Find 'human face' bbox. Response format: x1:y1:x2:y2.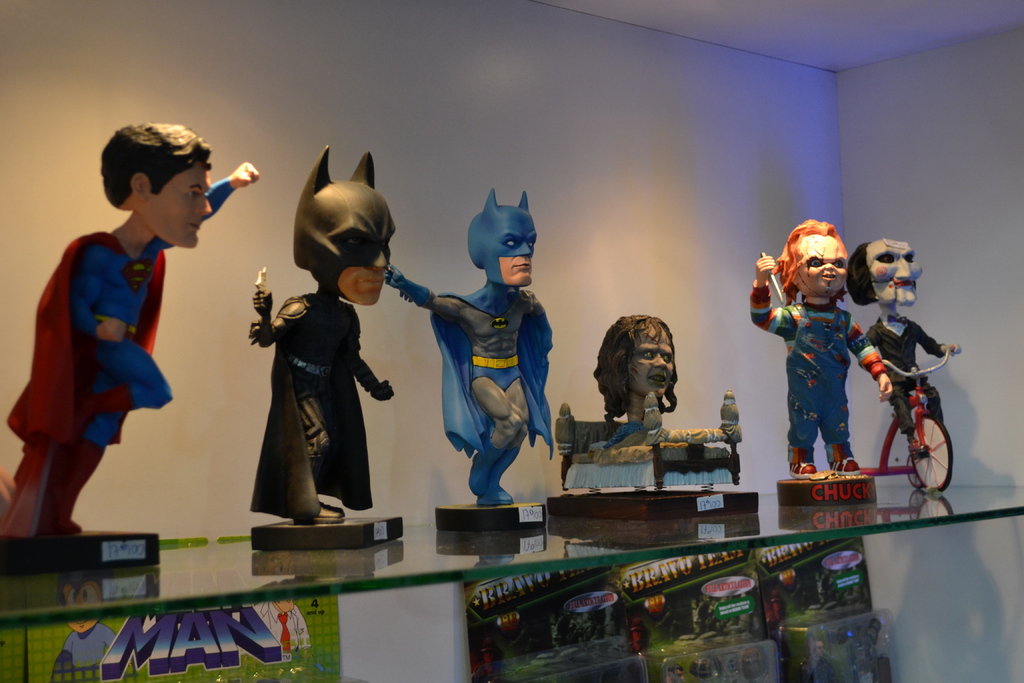
154:162:220:257.
